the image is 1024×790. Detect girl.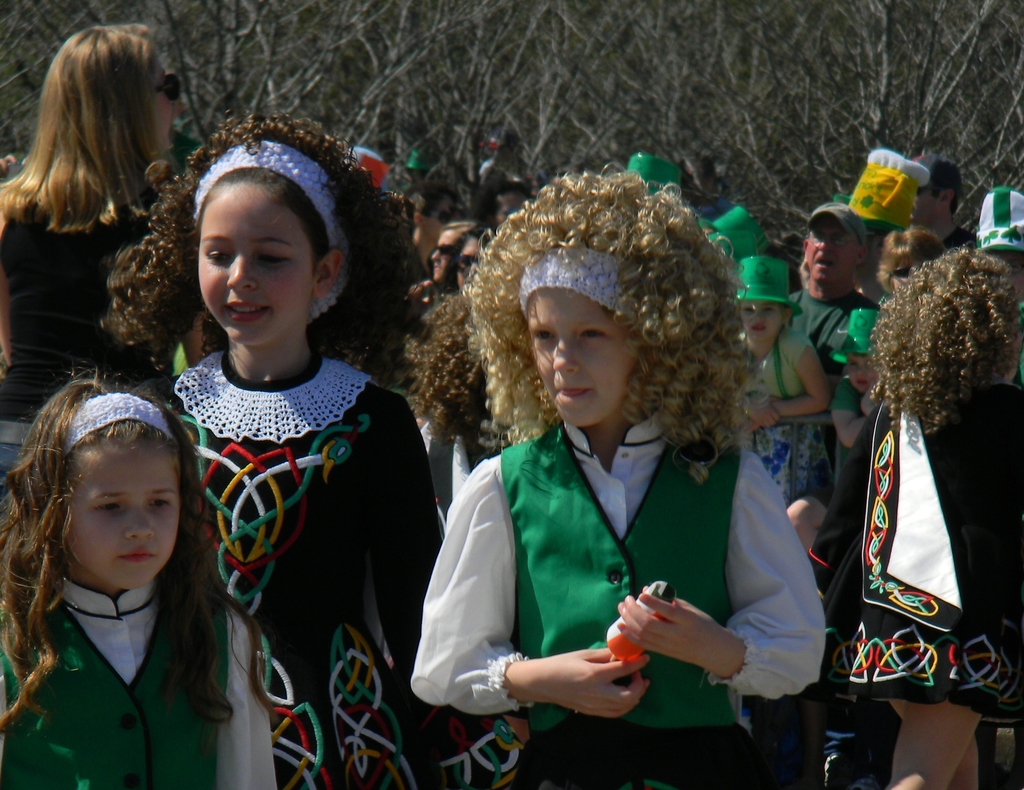
Detection: bbox=[0, 372, 280, 789].
